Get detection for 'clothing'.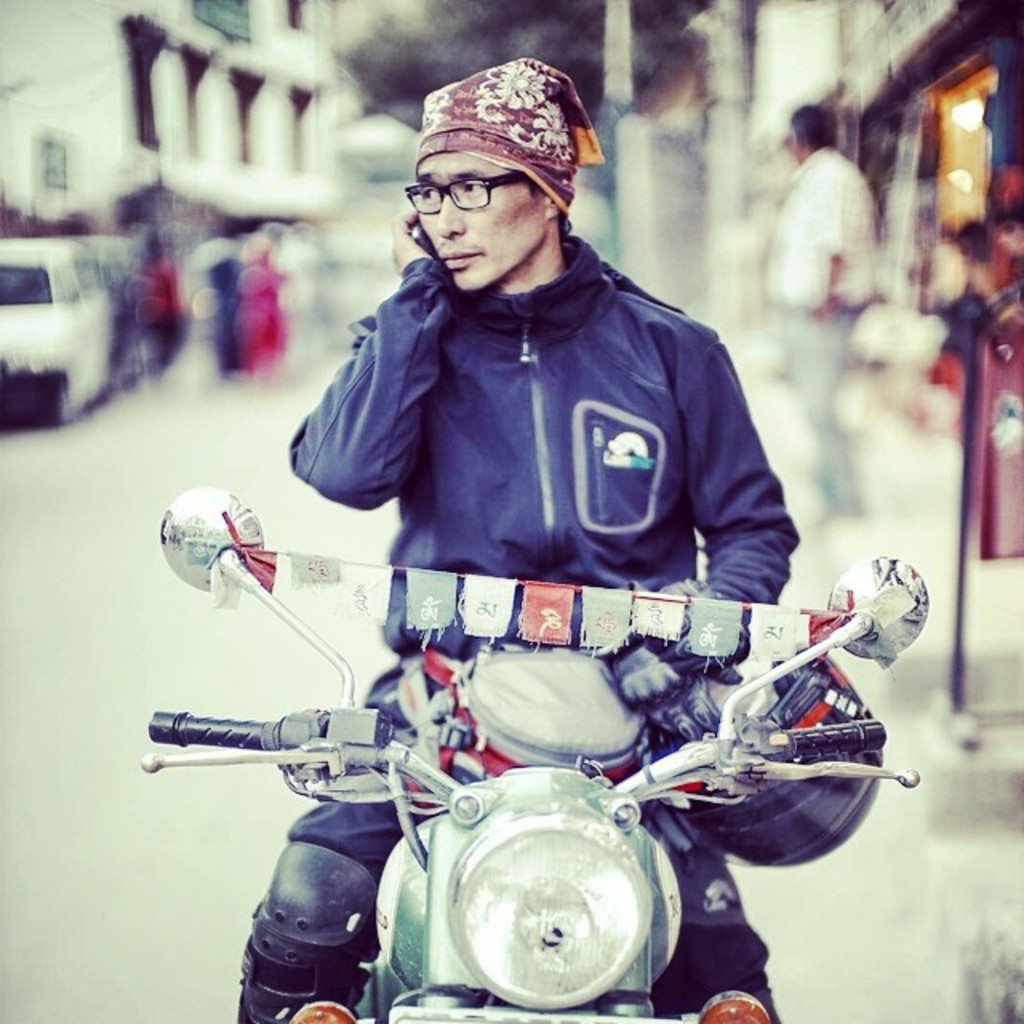
Detection: select_region(280, 221, 792, 1022).
